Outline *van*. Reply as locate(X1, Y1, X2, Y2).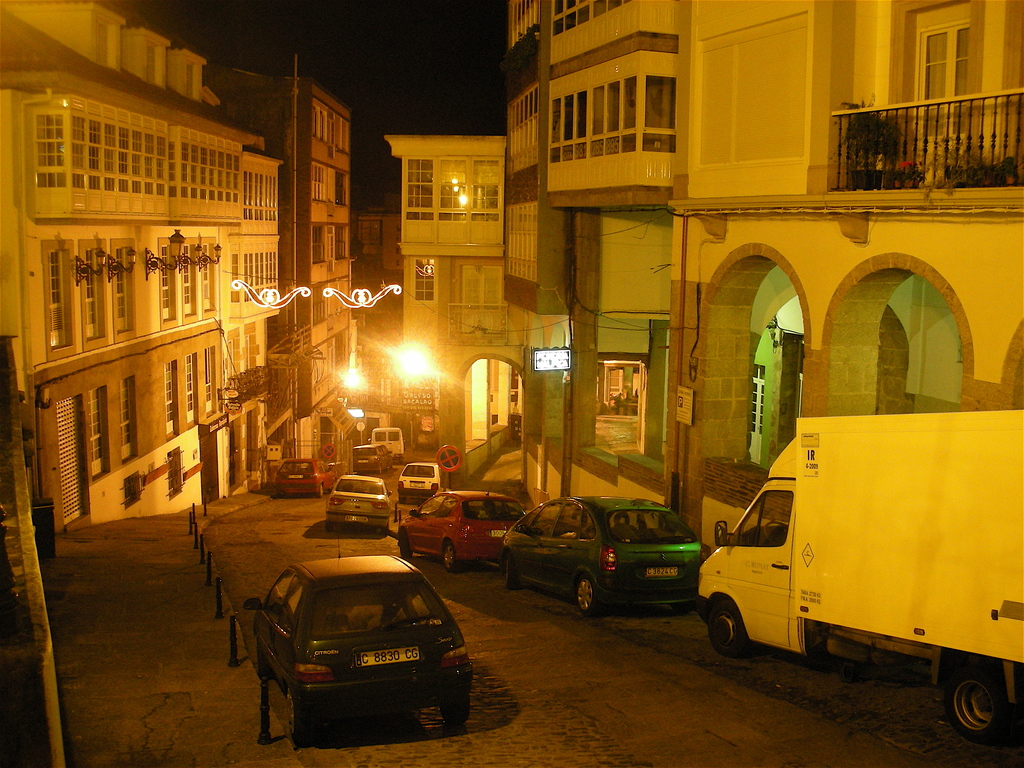
locate(366, 424, 408, 463).
